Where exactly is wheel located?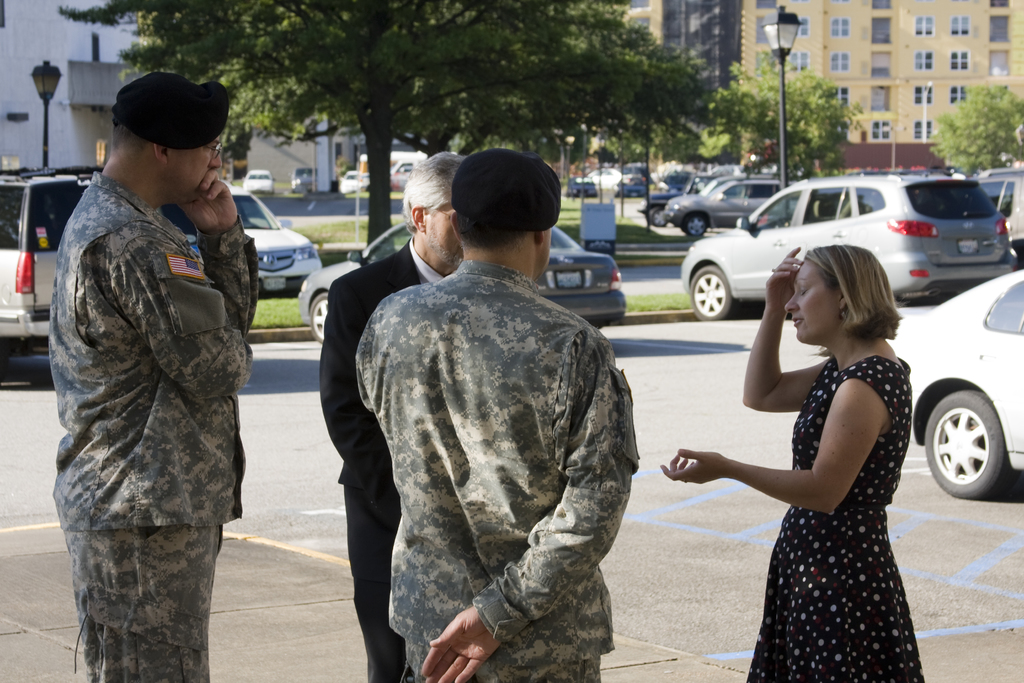
Its bounding box is select_region(688, 256, 732, 324).
